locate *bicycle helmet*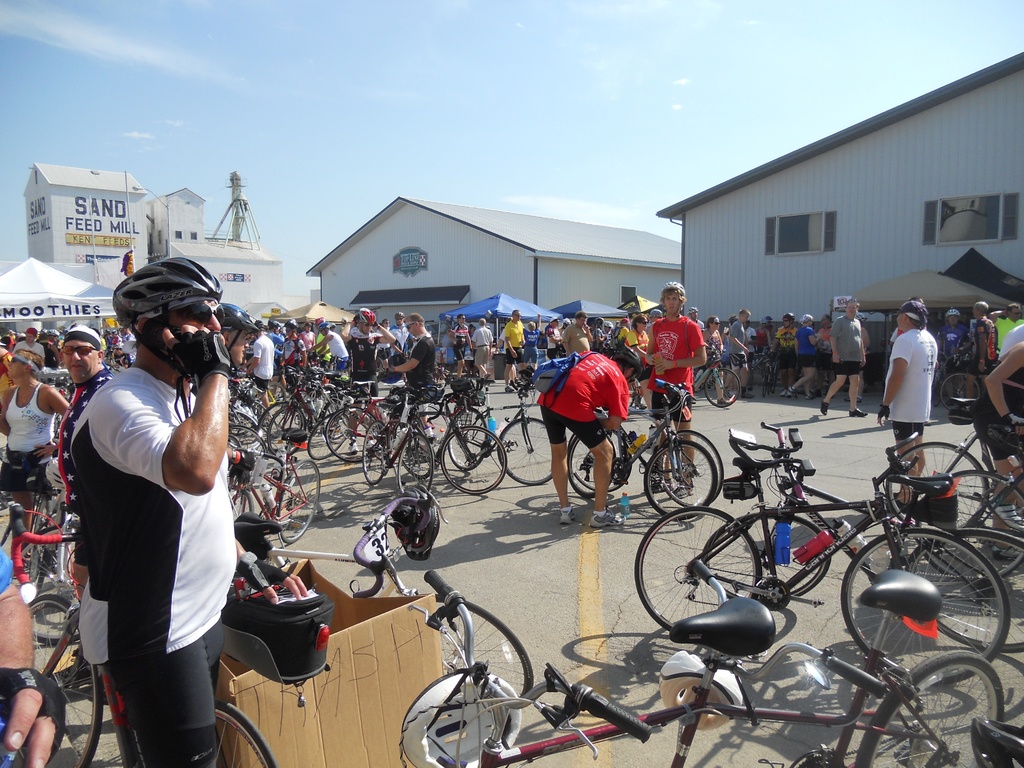
locate(360, 311, 372, 322)
